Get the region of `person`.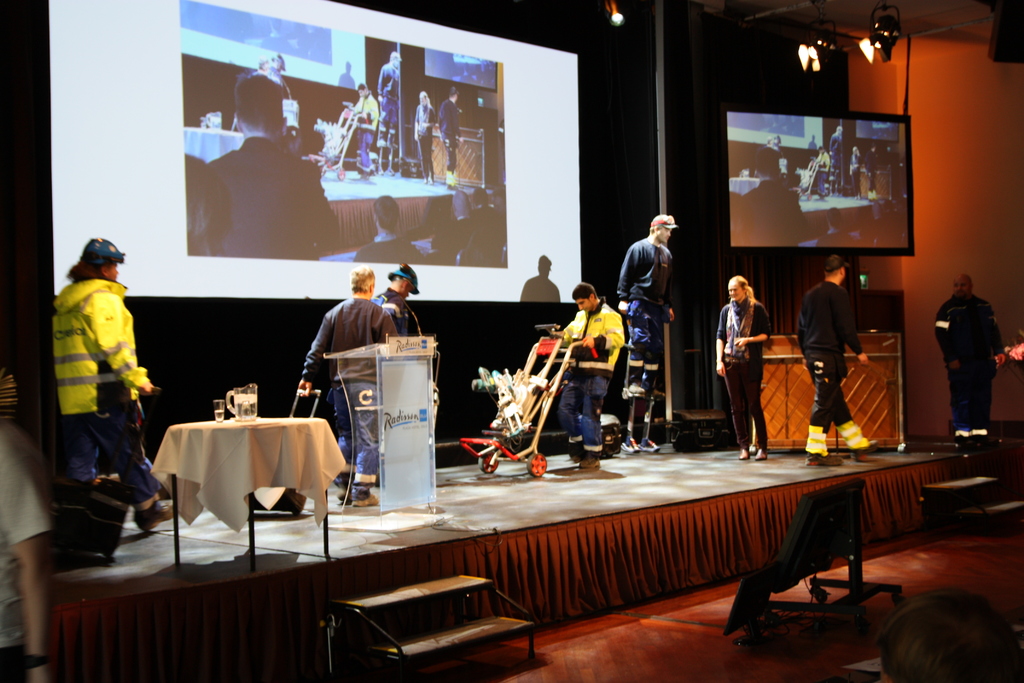
930,274,1004,437.
